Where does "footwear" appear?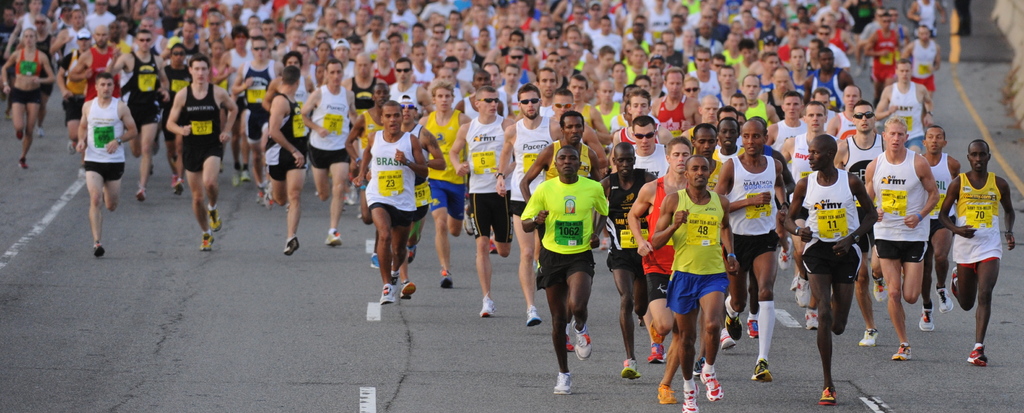
Appears at 804 312 819 332.
